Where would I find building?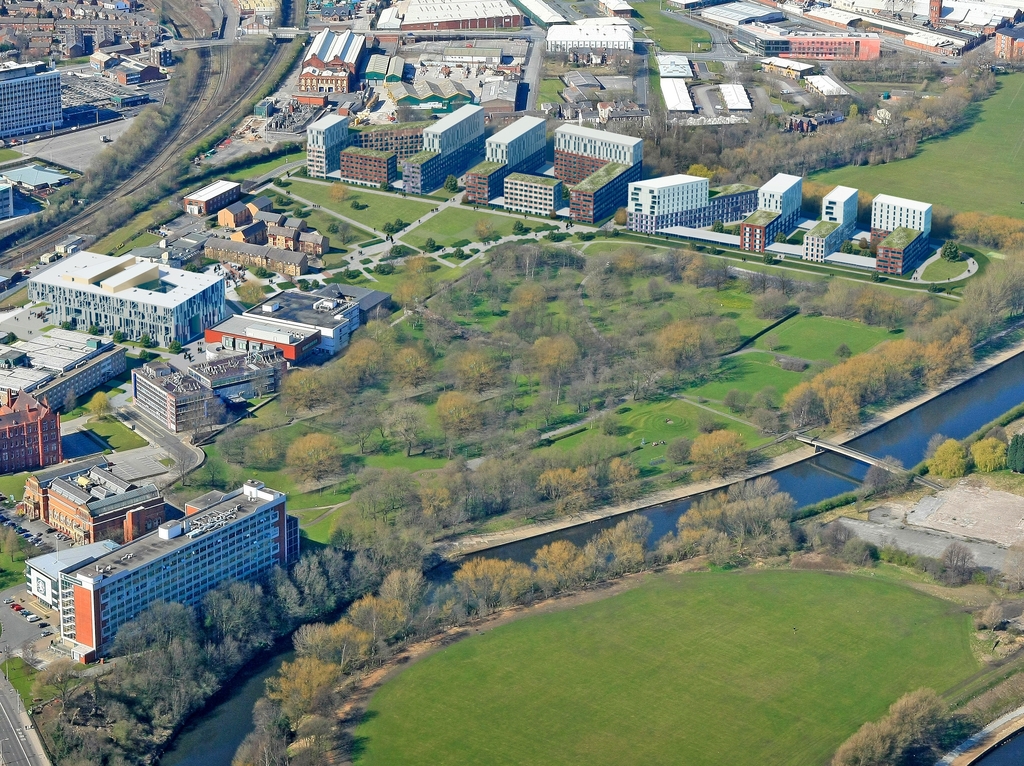
At 872/195/934/274.
